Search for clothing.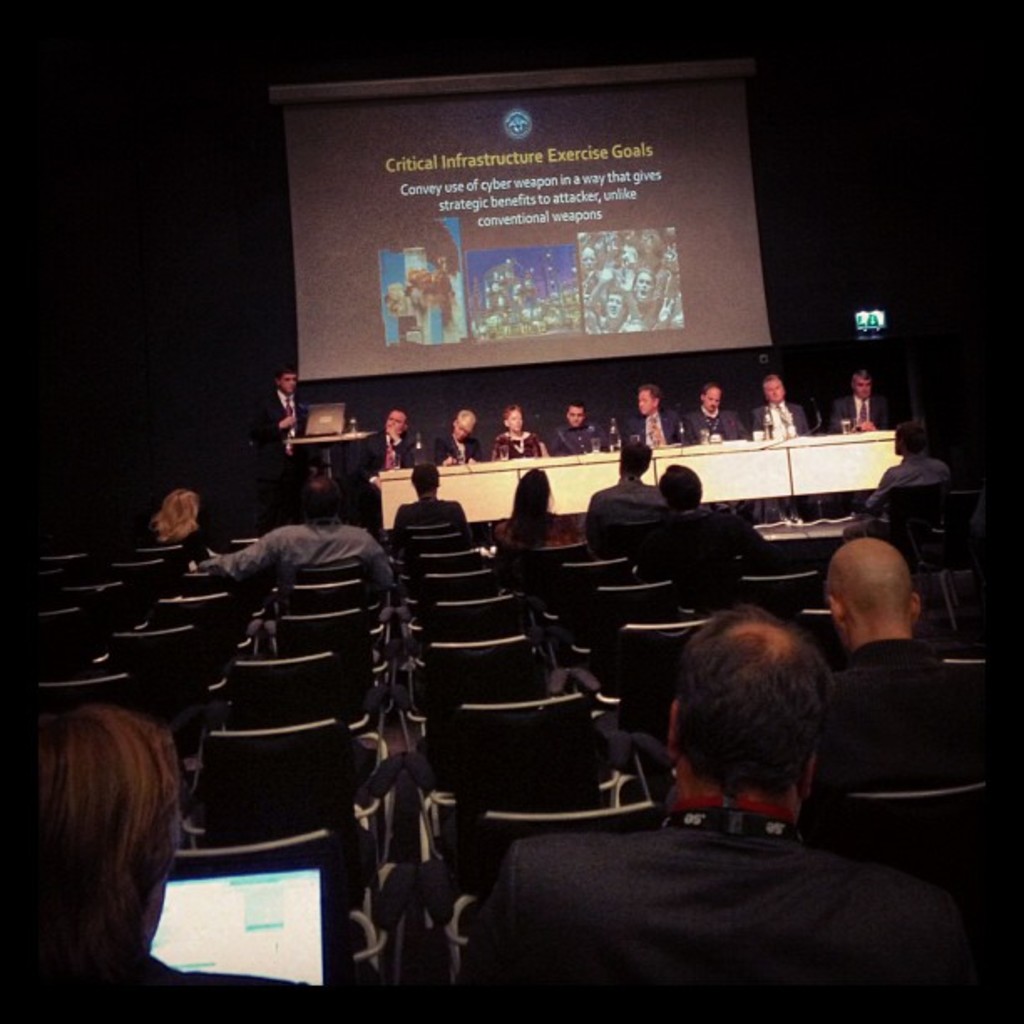
Found at bbox(813, 637, 1002, 786).
